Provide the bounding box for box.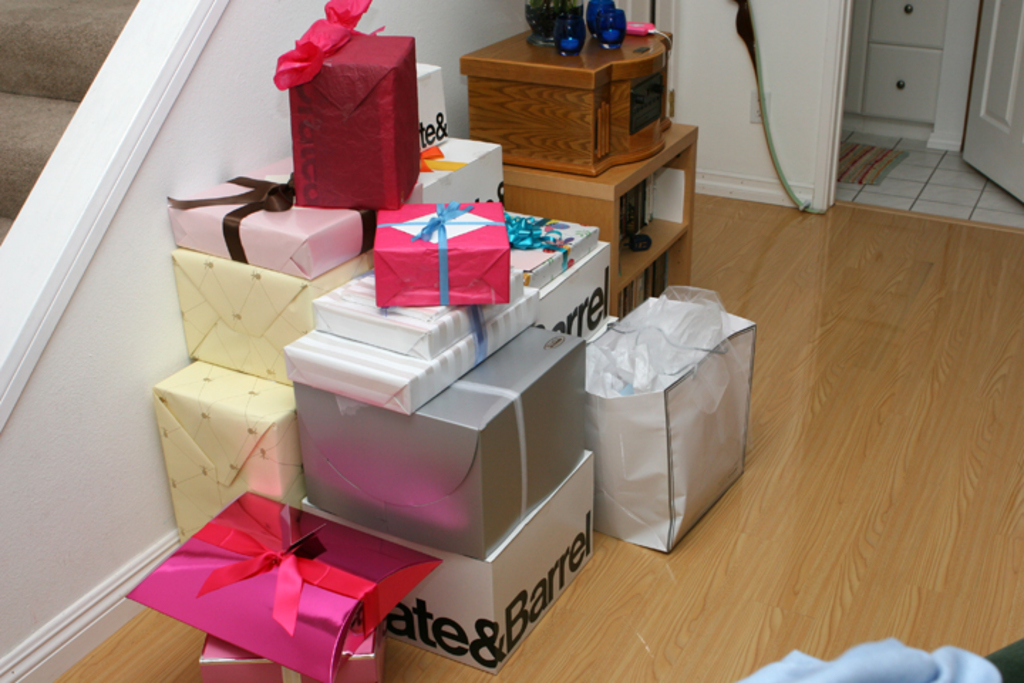
{"left": 114, "top": 480, "right": 435, "bottom": 682}.
